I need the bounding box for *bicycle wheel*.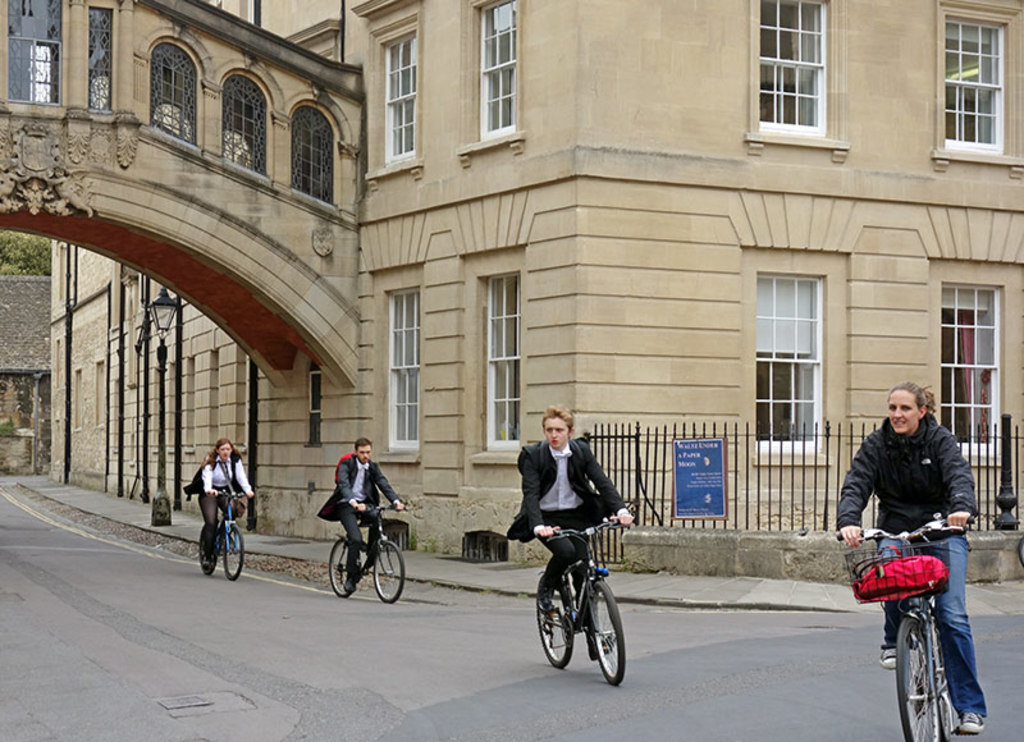
Here it is: (x1=372, y1=542, x2=407, y2=605).
